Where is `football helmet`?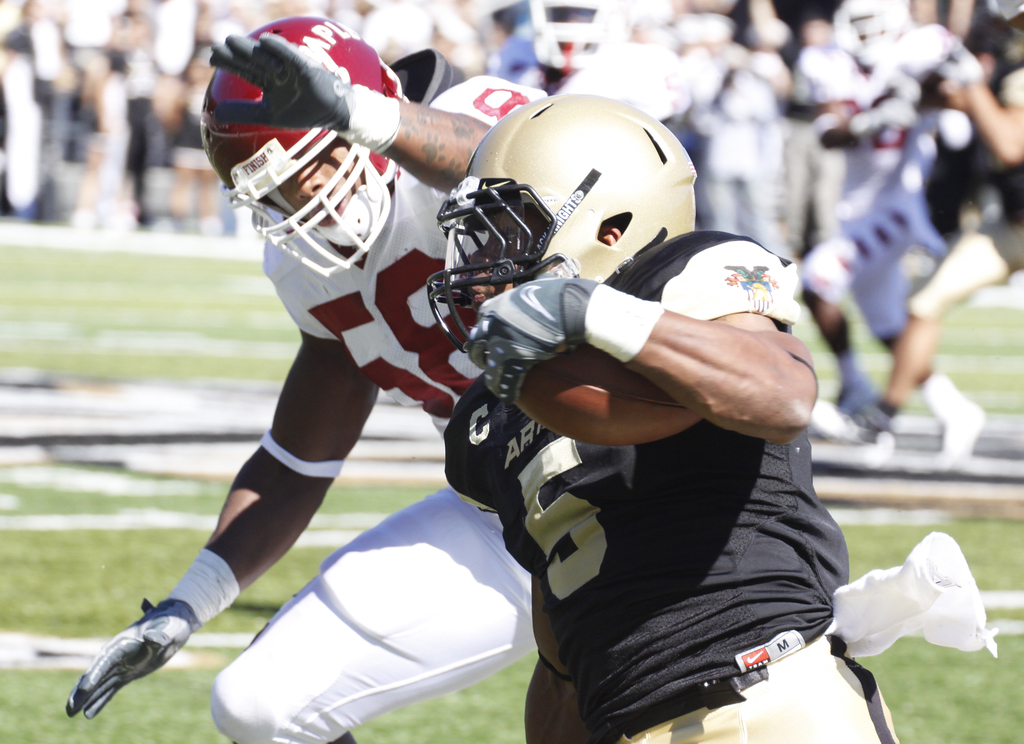
[198, 17, 412, 275].
